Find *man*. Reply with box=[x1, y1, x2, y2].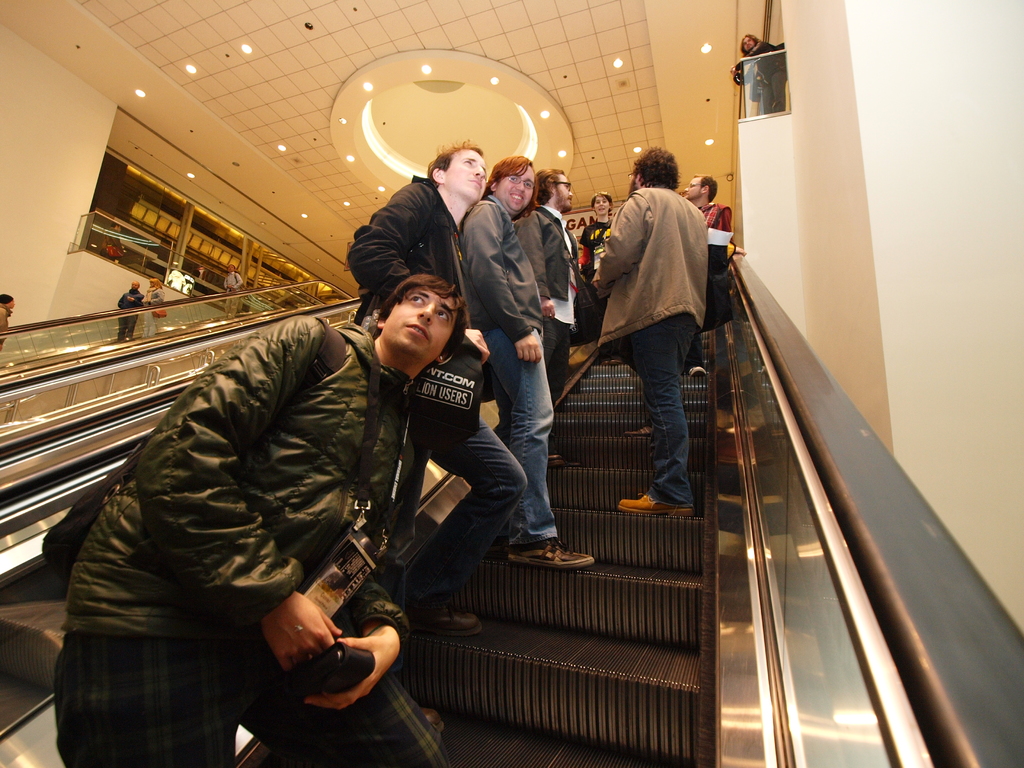
box=[116, 278, 141, 342].
